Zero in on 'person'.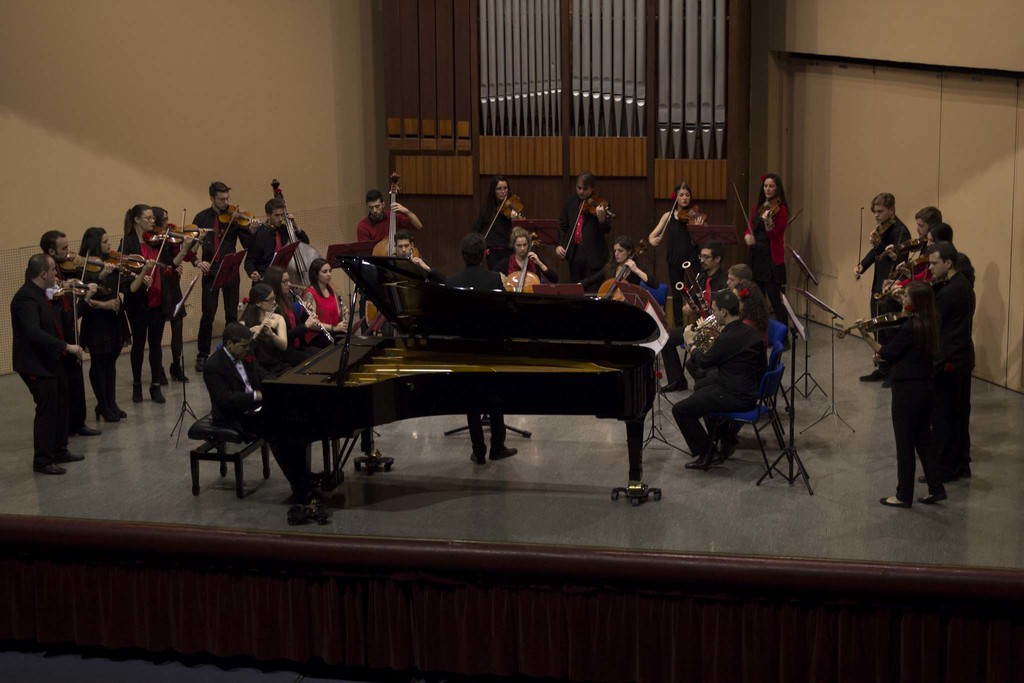
Zeroed in: detection(249, 199, 308, 281).
